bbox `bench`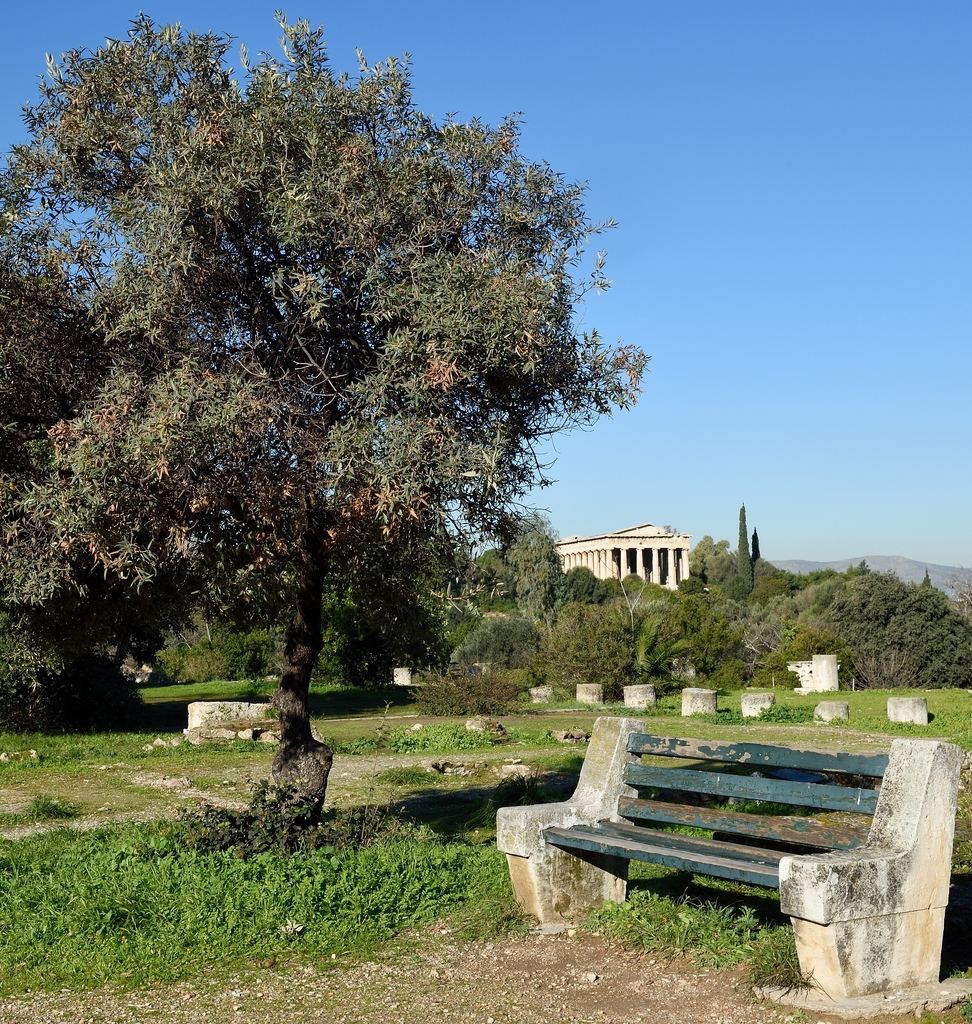
locate(492, 716, 961, 998)
